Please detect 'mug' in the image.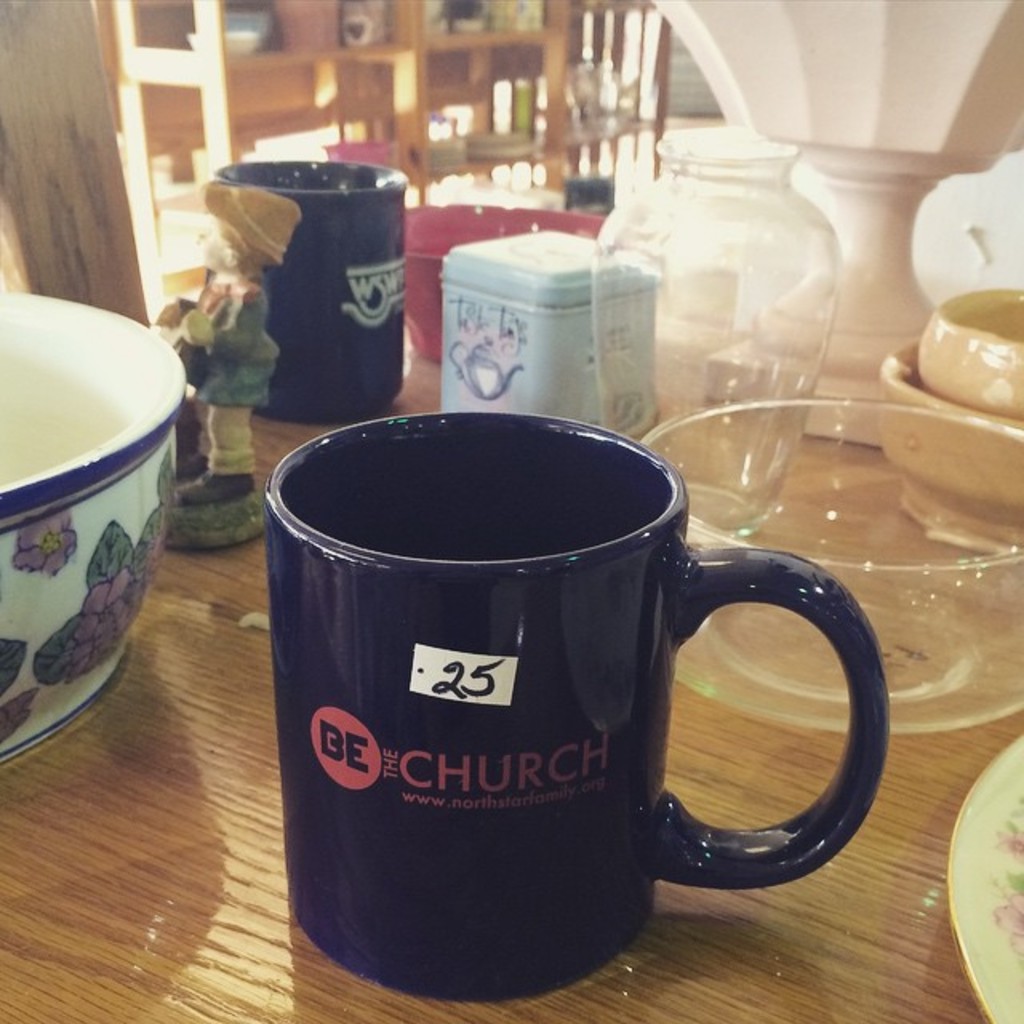
(x1=264, y1=418, x2=890, y2=1002).
